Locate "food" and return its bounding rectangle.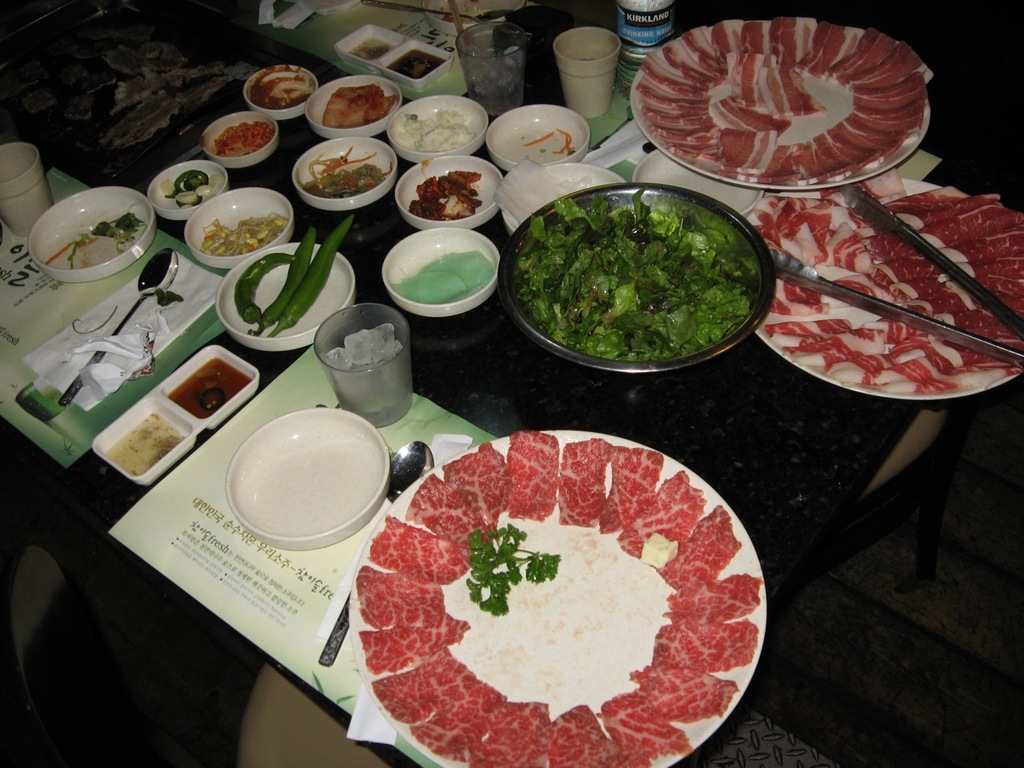
635:14:930:186.
